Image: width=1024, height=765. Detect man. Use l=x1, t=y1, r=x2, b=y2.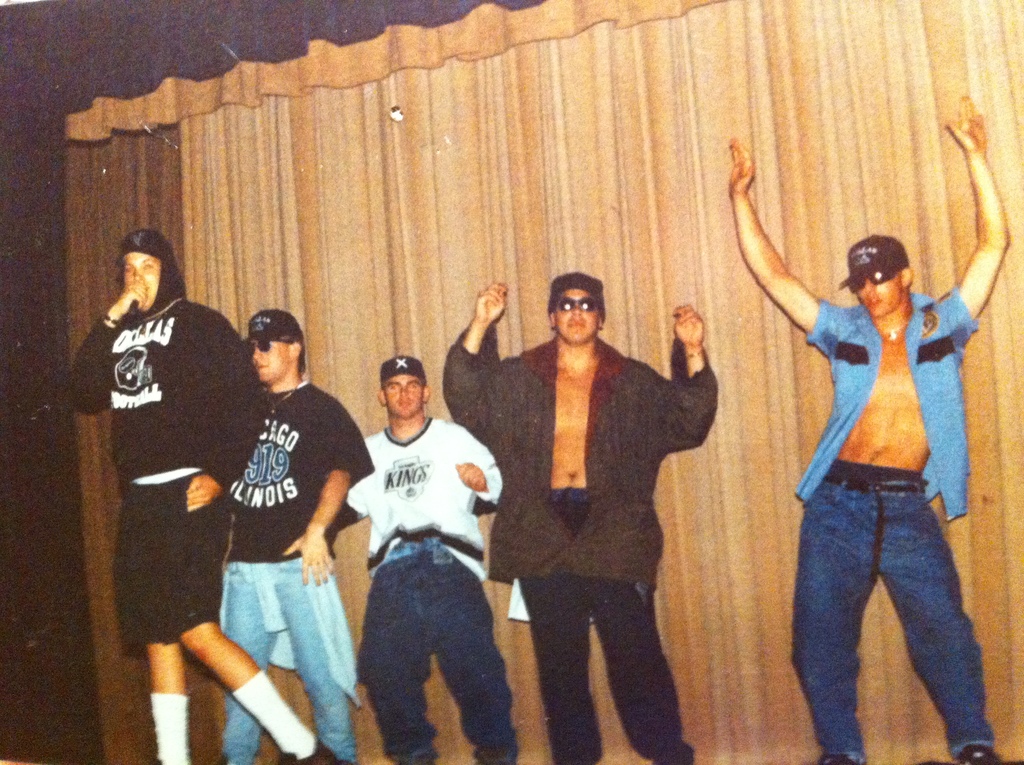
l=65, t=229, r=354, b=764.
